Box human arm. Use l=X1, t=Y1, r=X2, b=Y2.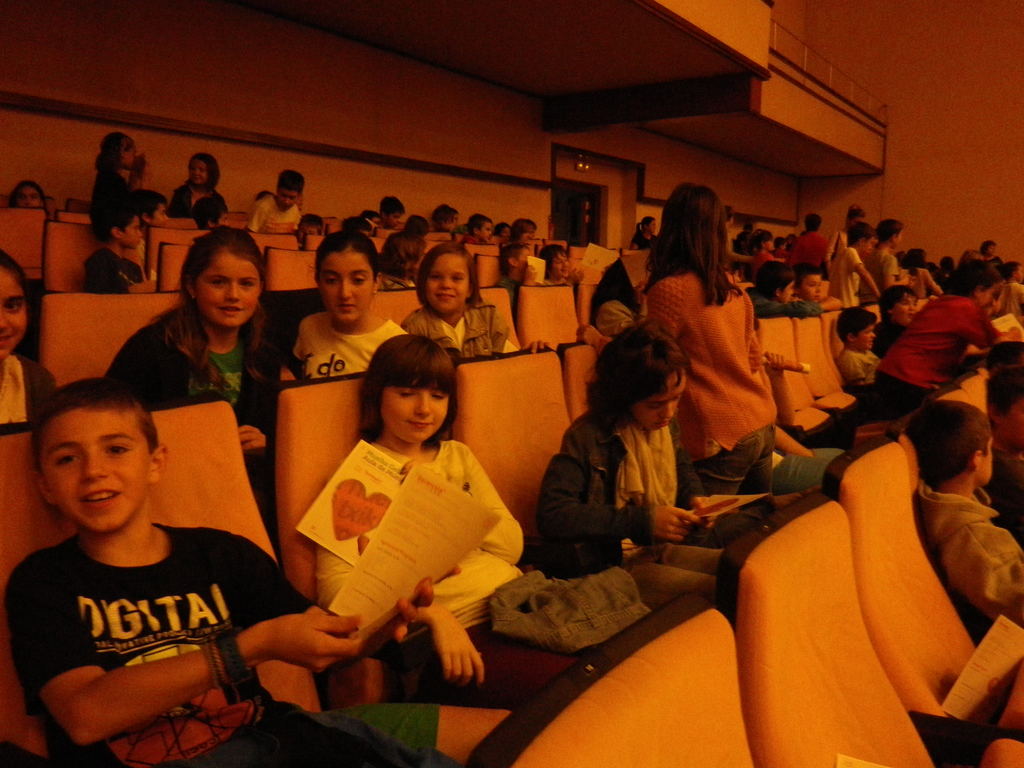
l=528, t=424, r=700, b=542.
